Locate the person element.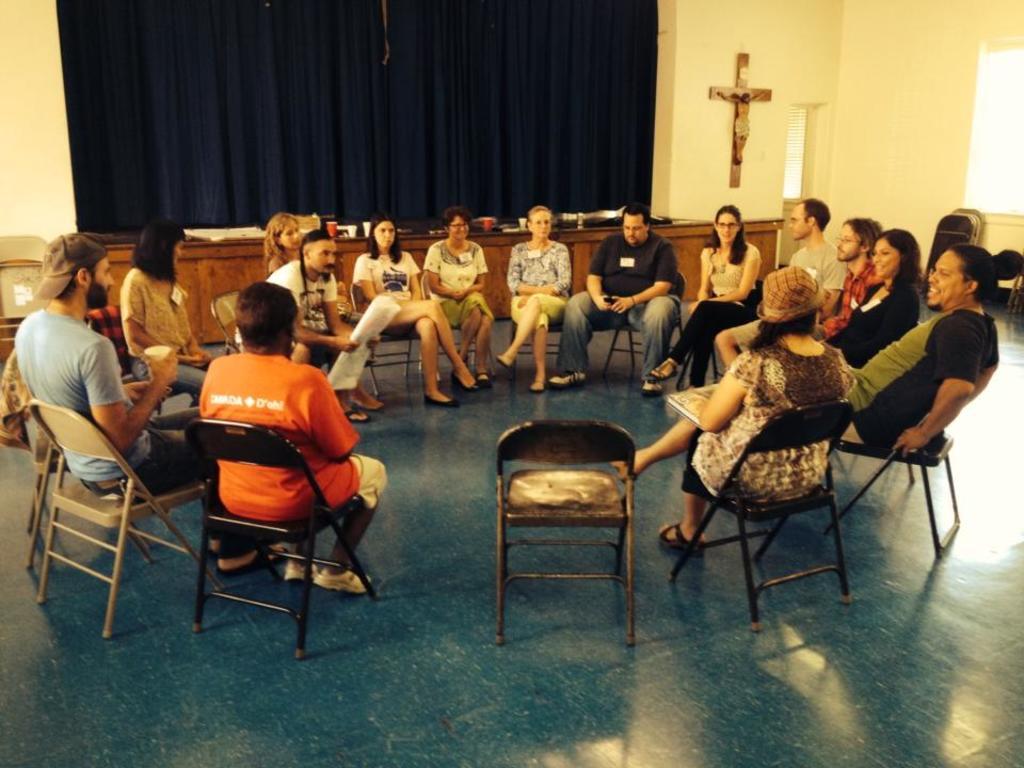
Element bbox: (562, 203, 688, 398).
